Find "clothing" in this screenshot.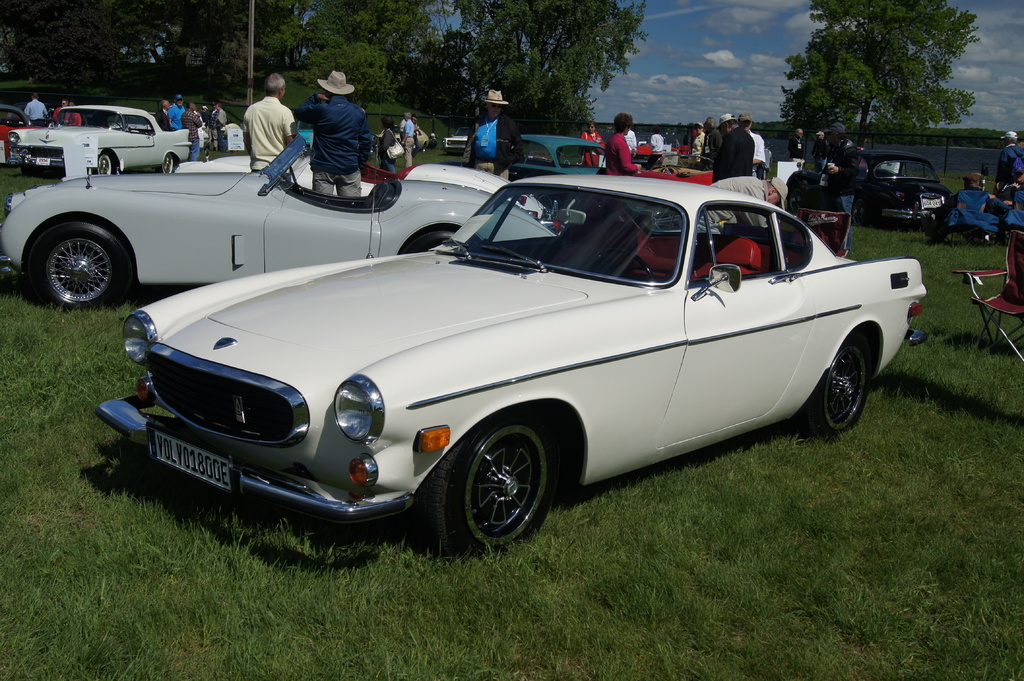
The bounding box for "clothing" is rect(621, 130, 640, 152).
